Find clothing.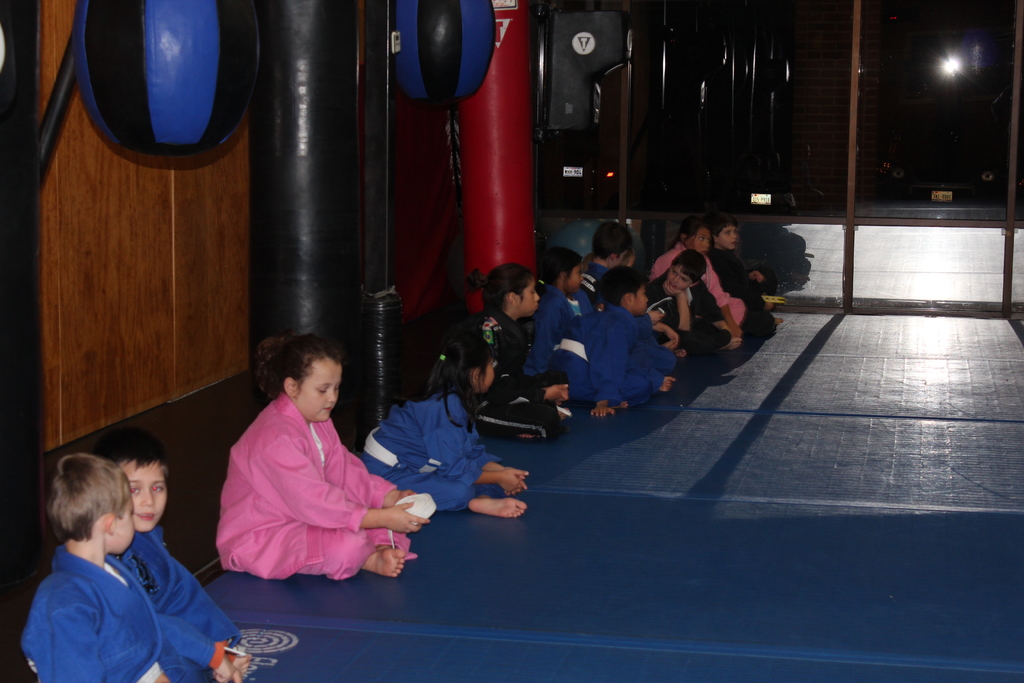
(712,245,772,352).
